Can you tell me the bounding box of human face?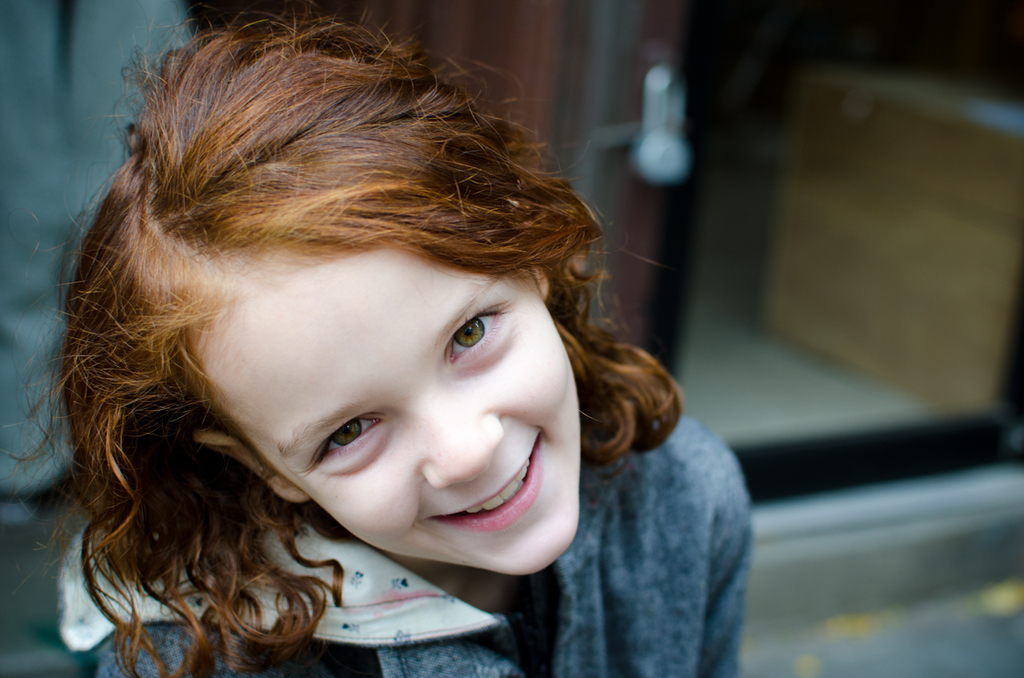
223, 257, 583, 577.
